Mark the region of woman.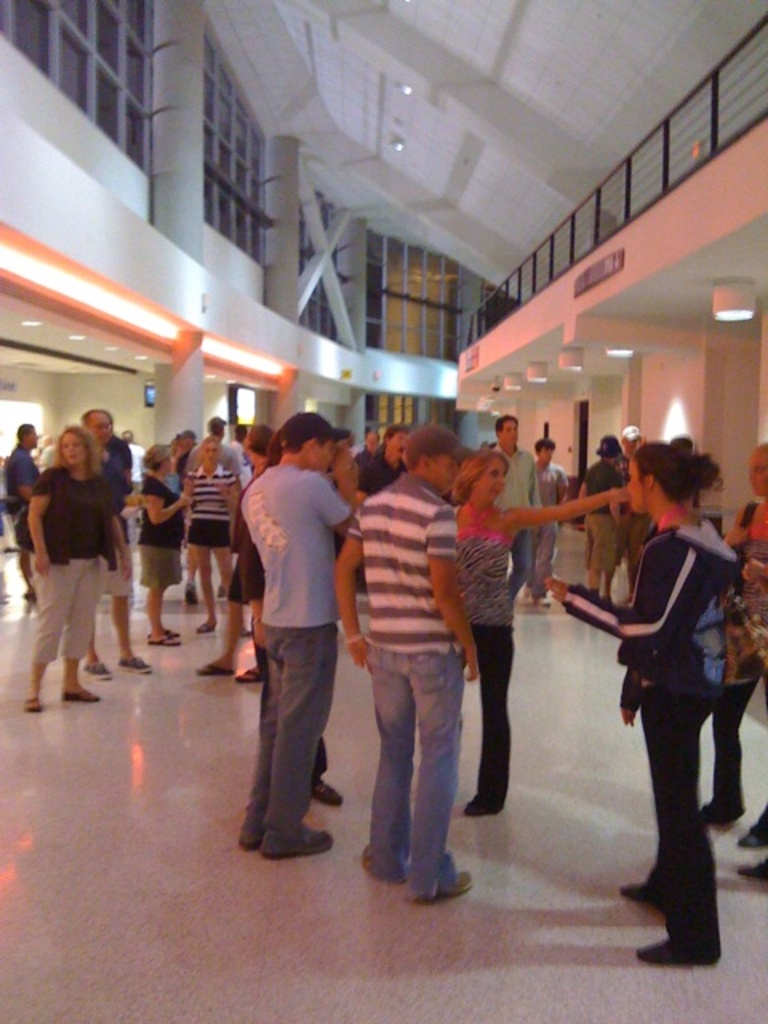
Region: BBox(446, 454, 635, 795).
